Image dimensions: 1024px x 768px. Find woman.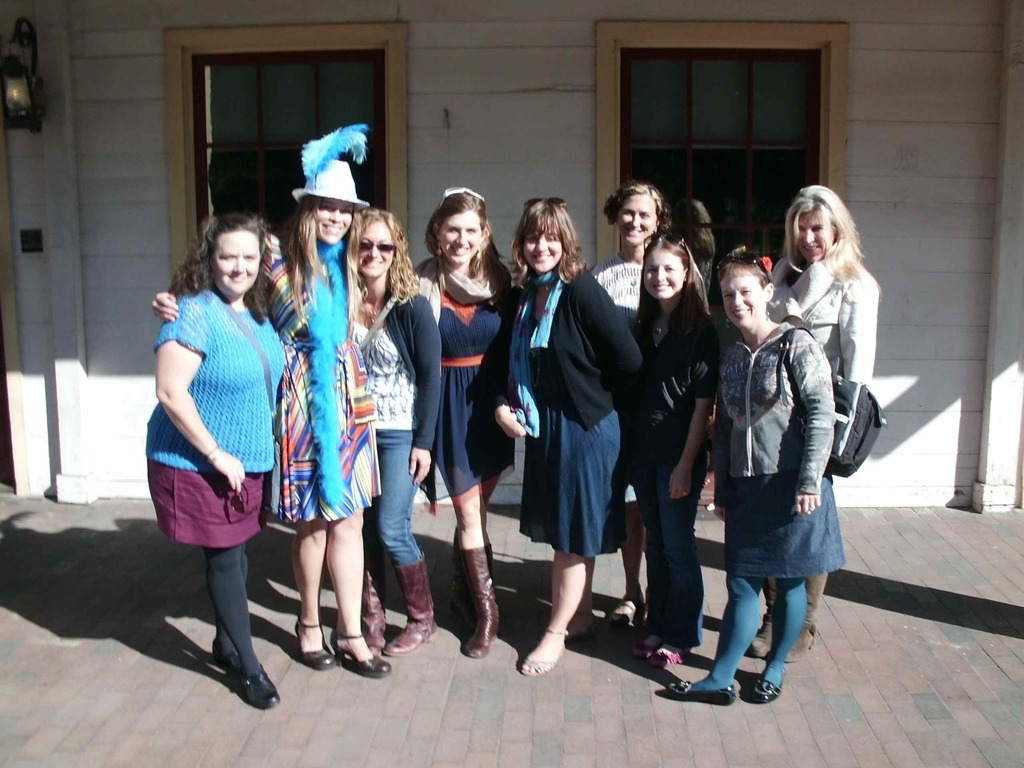
bbox=(145, 188, 285, 708).
